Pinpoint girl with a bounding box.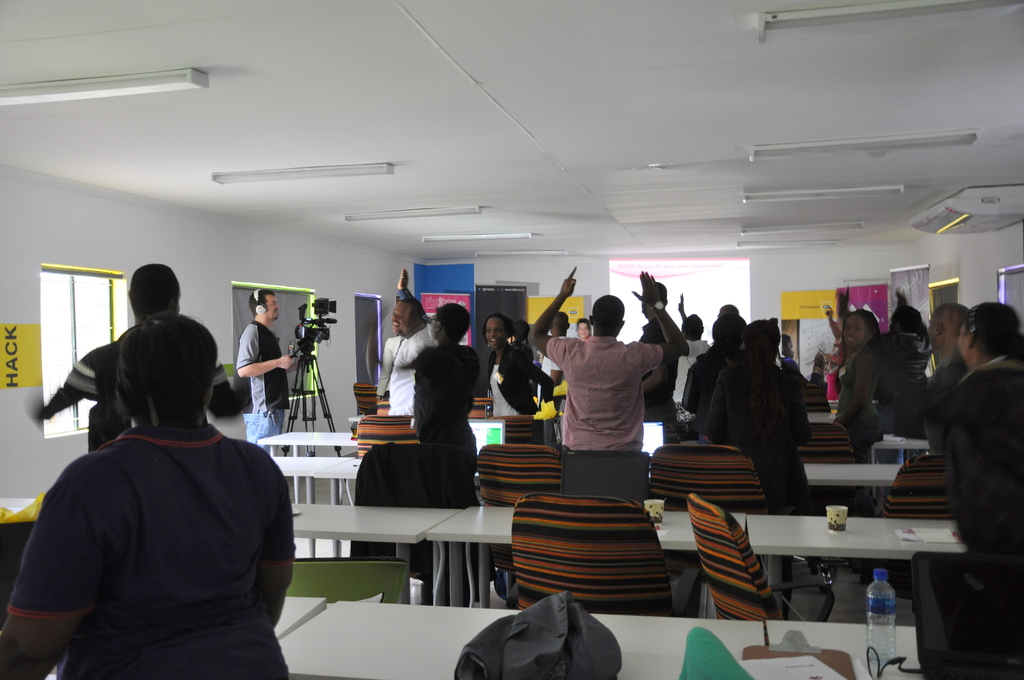
(left=836, top=309, right=881, bottom=517).
